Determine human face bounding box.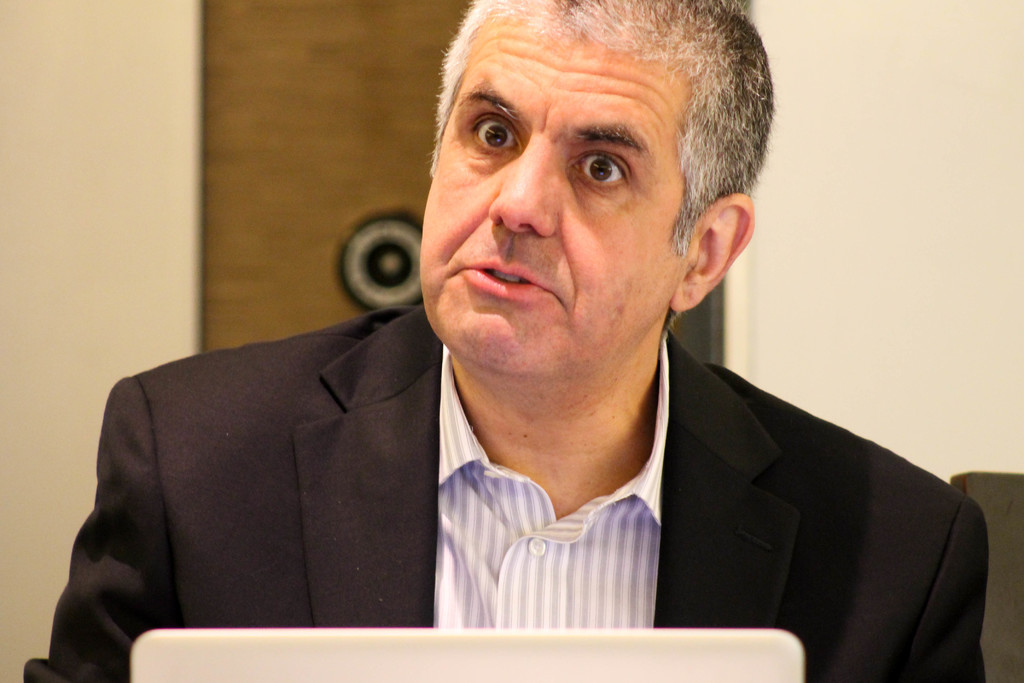
Determined: detection(414, 15, 674, 391).
